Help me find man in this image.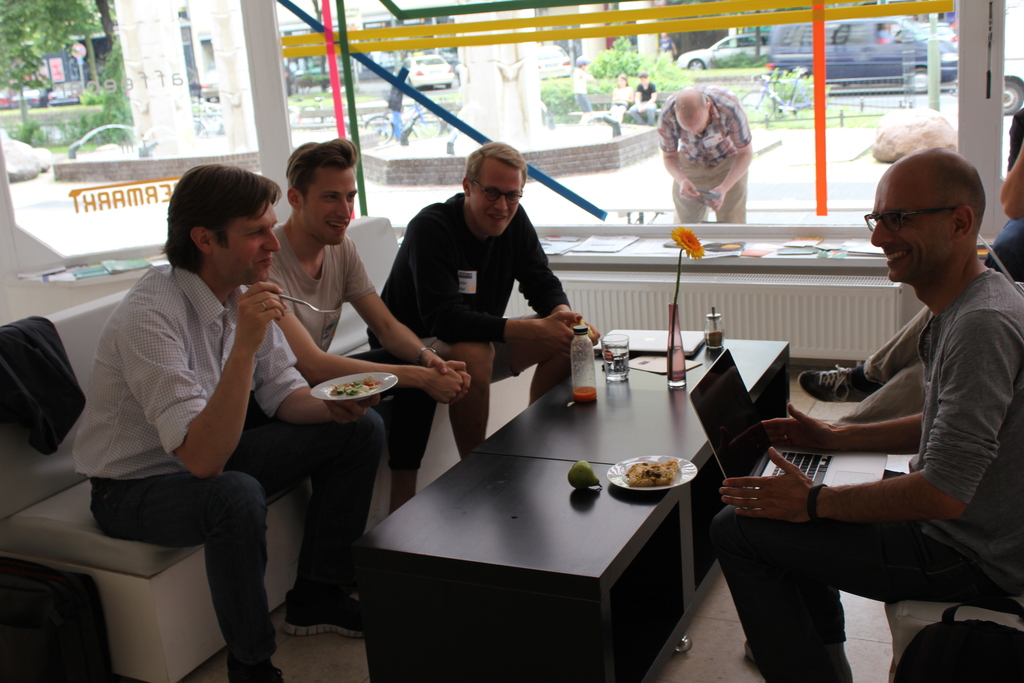
Found it: [x1=70, y1=169, x2=376, y2=654].
